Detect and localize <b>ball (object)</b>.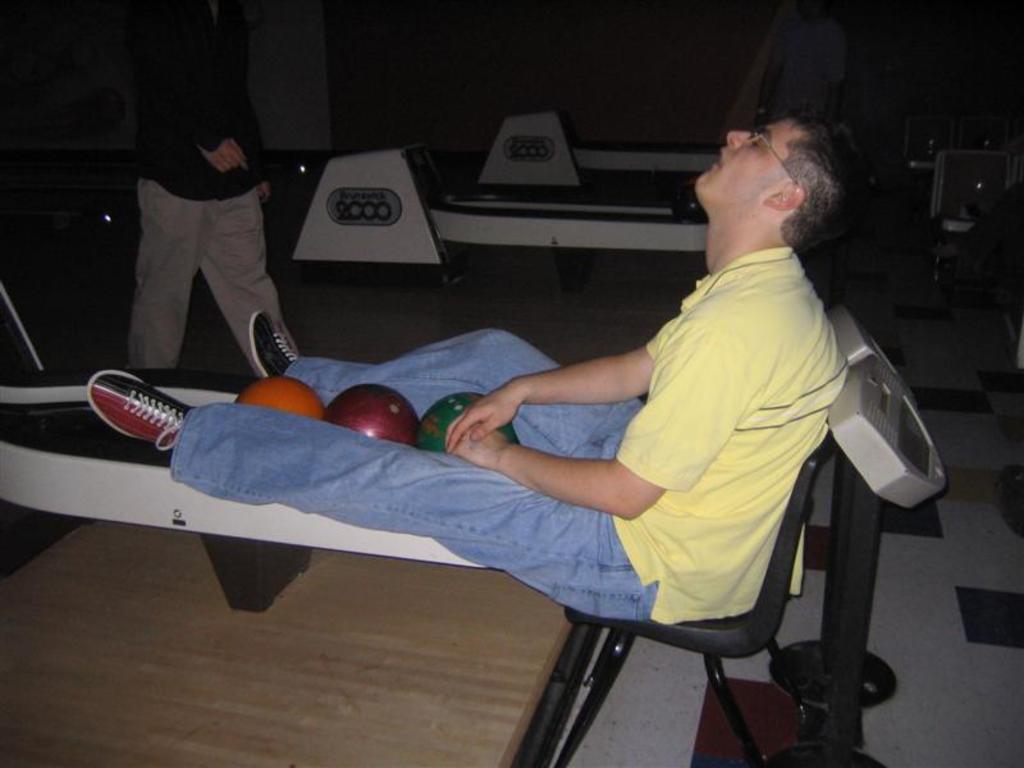
Localized at (328, 387, 417, 447).
